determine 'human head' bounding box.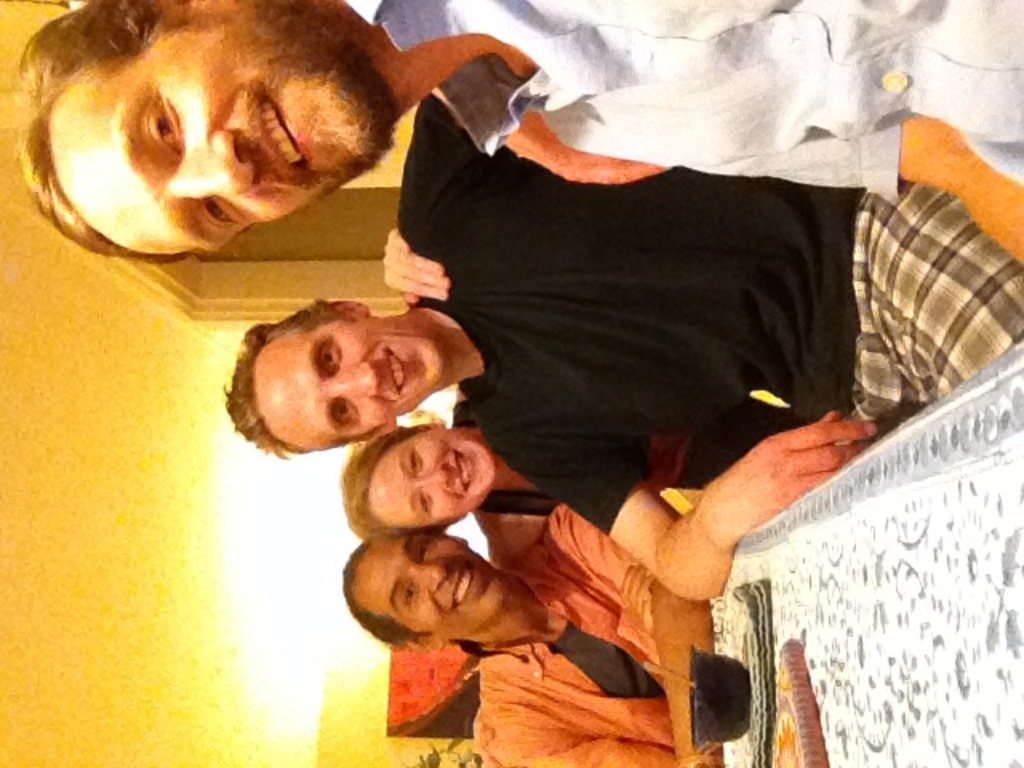
Determined: 342:424:498:533.
